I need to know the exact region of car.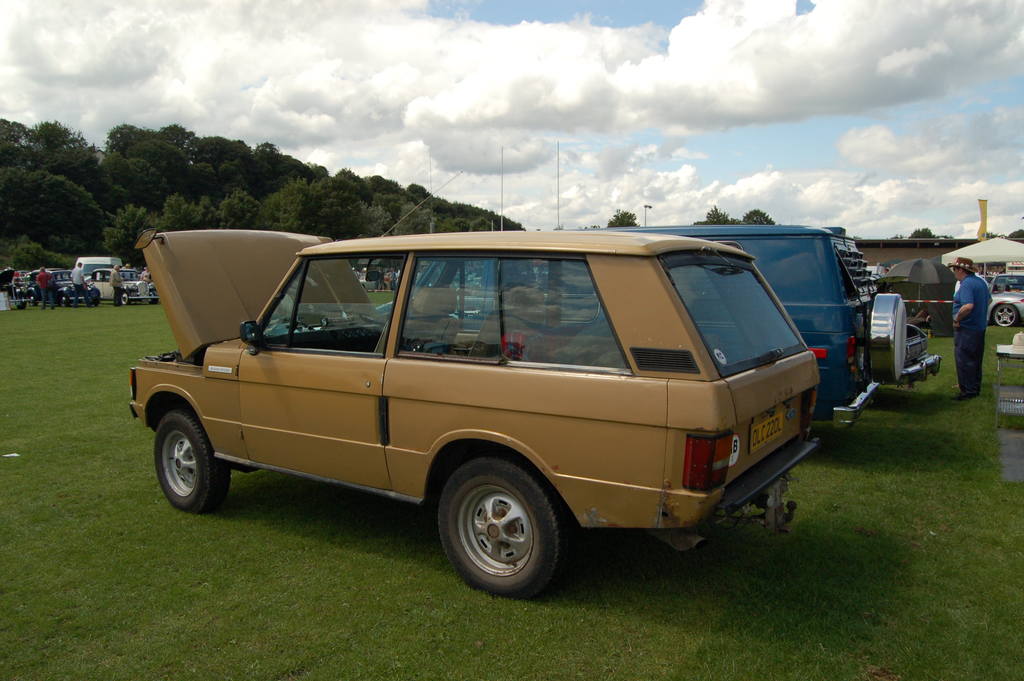
Region: select_region(989, 274, 1023, 331).
